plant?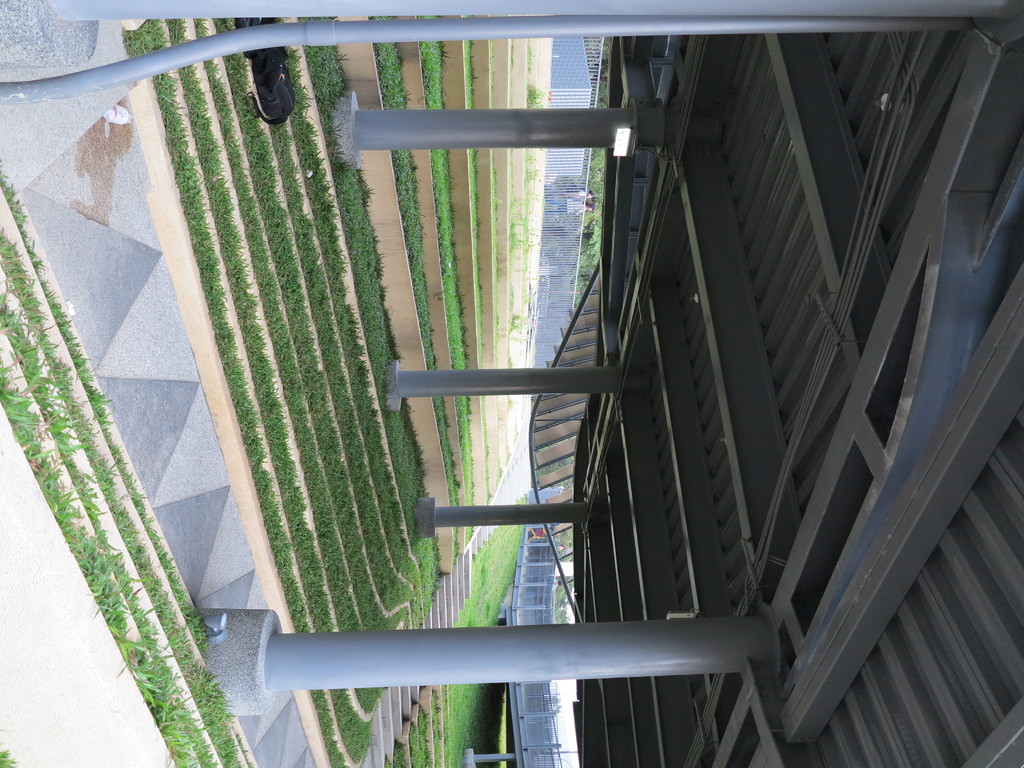
rect(198, 17, 212, 36)
